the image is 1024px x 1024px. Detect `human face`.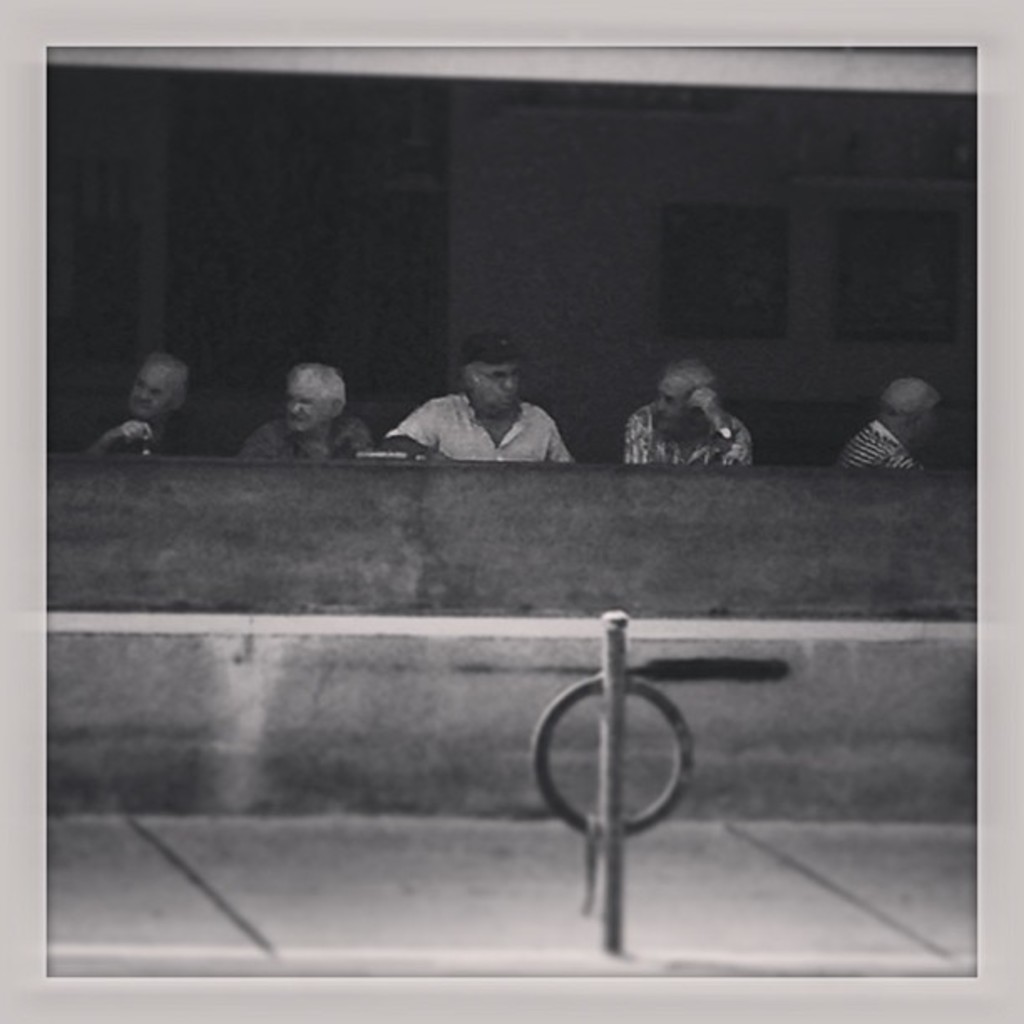
Detection: 475 360 522 418.
